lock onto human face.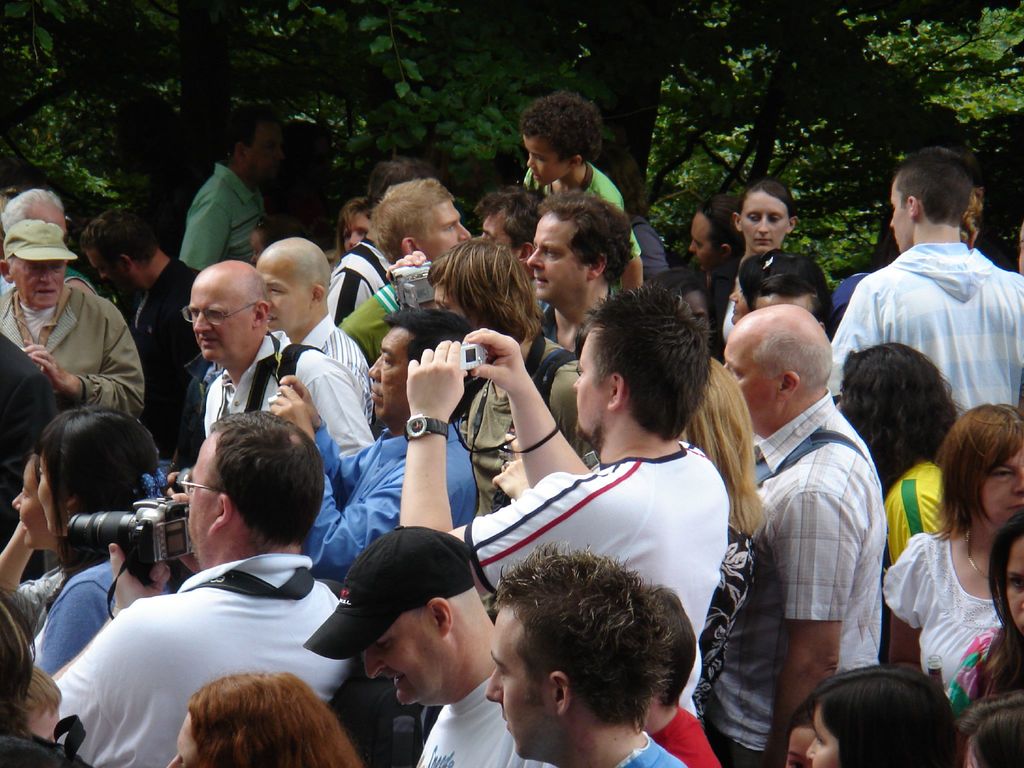
Locked: (728, 278, 747, 319).
